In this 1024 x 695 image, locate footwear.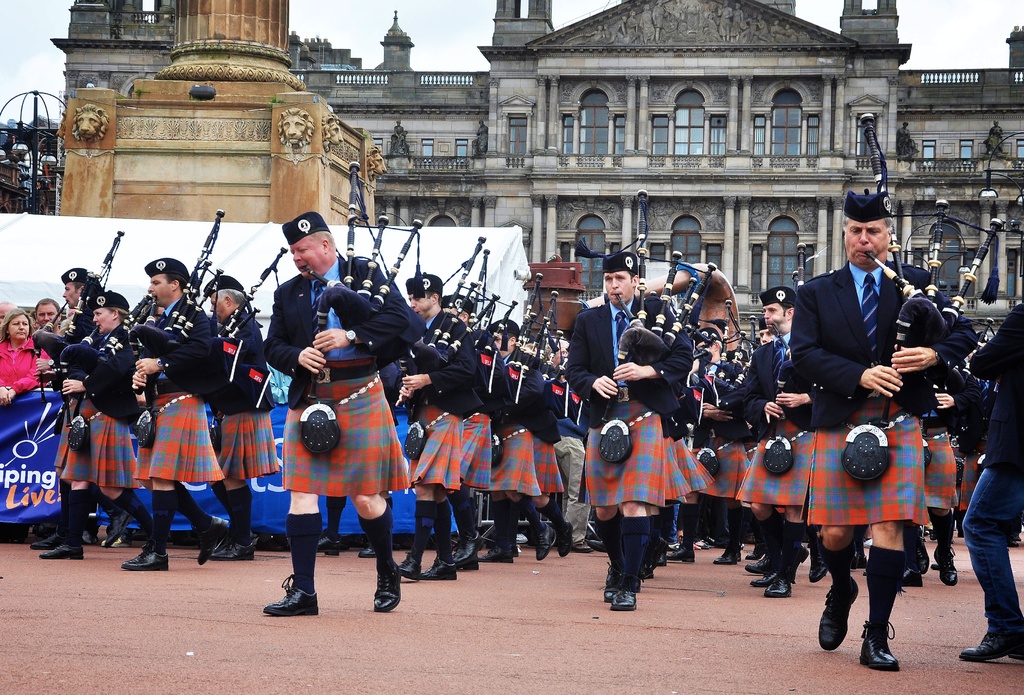
Bounding box: <box>107,509,132,548</box>.
